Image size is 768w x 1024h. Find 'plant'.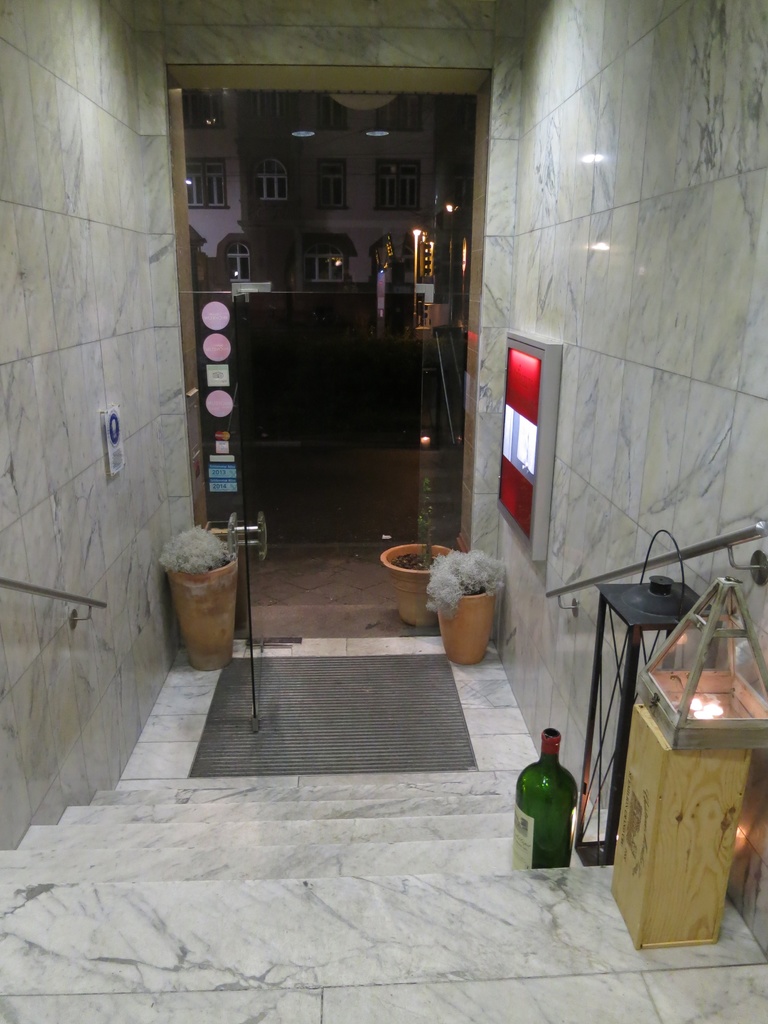
{"x1": 413, "y1": 476, "x2": 436, "y2": 567}.
